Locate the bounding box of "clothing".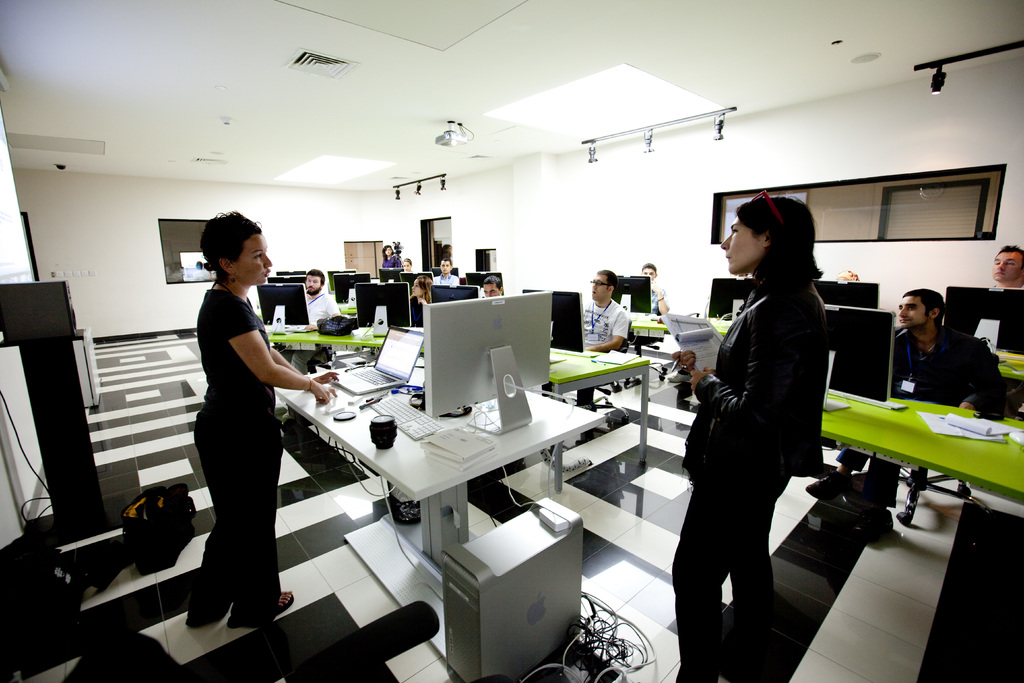
Bounding box: box(307, 288, 334, 350).
